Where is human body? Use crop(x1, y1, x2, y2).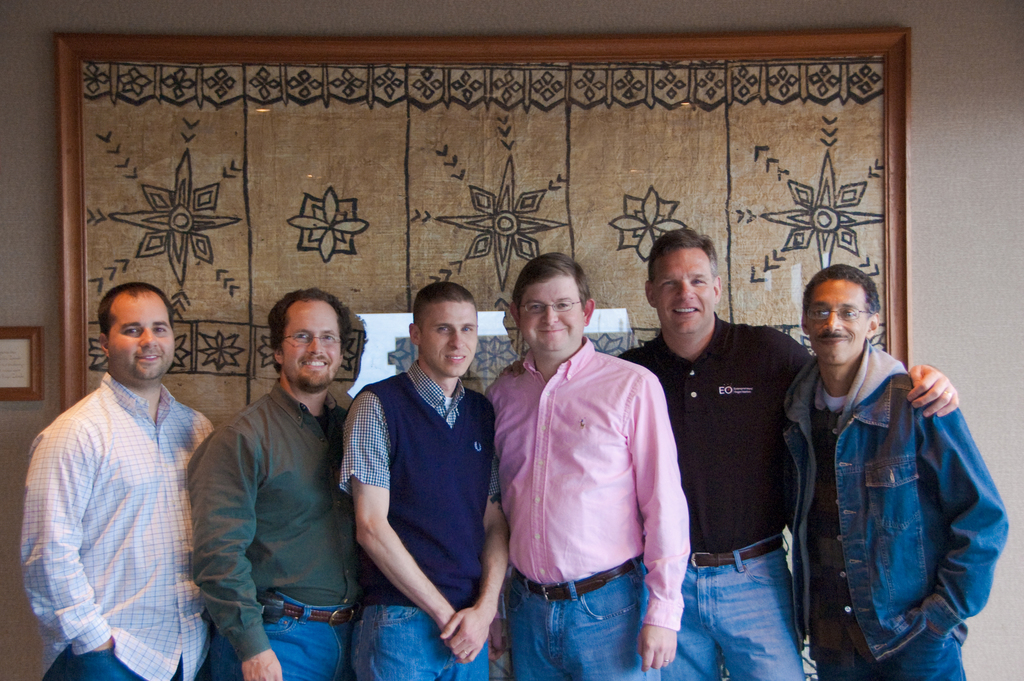
crop(335, 361, 514, 680).
